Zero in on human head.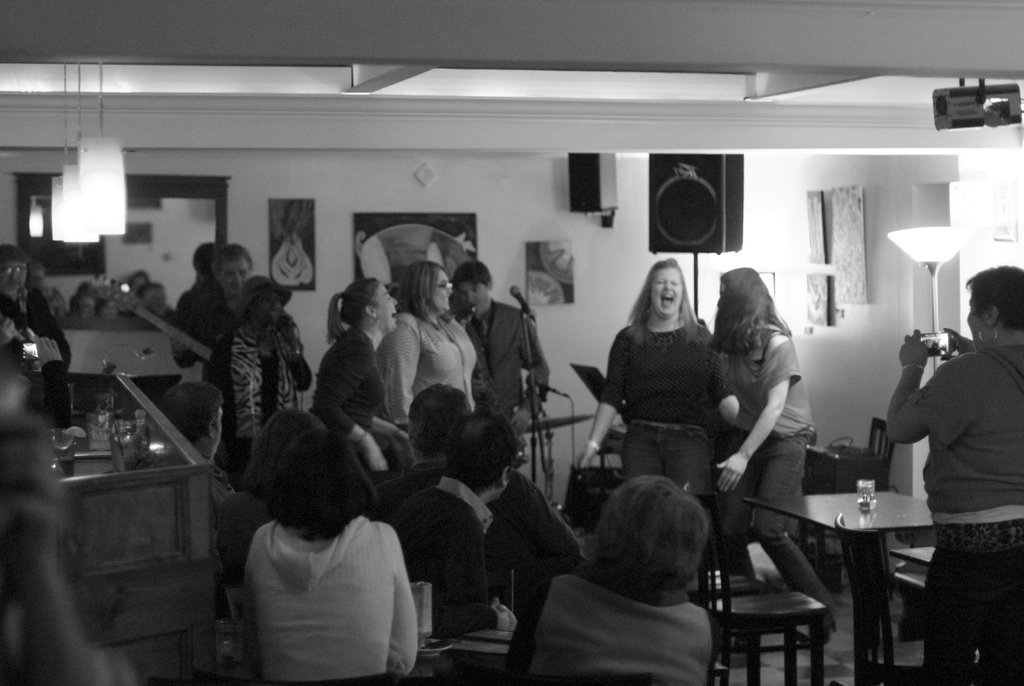
Zeroed in: 580,482,727,605.
